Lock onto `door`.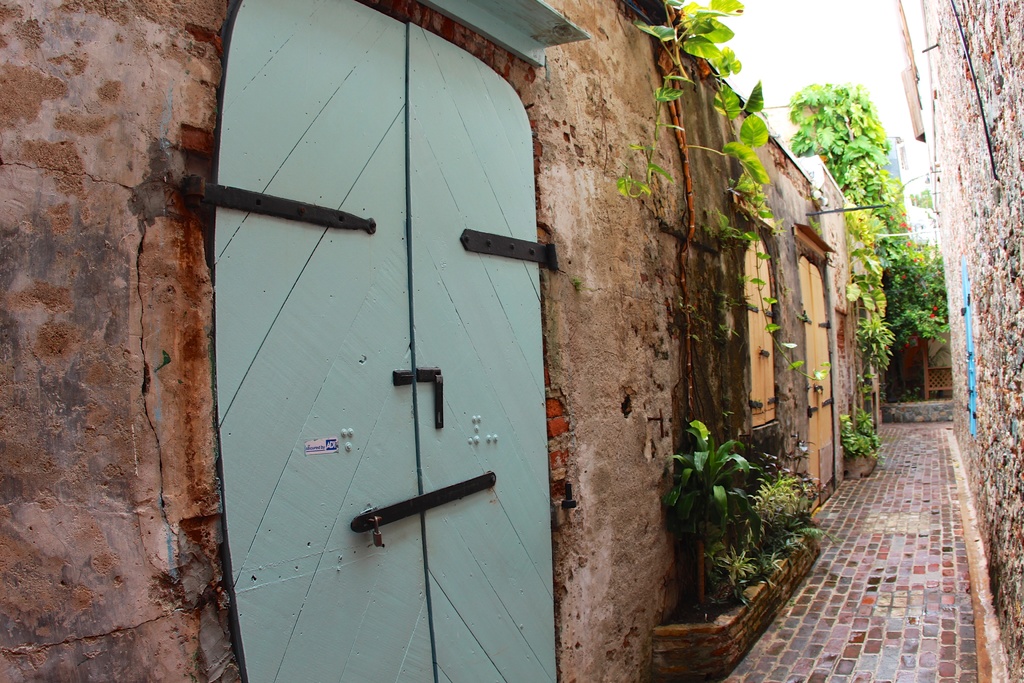
Locked: {"x1": 215, "y1": 0, "x2": 556, "y2": 682}.
